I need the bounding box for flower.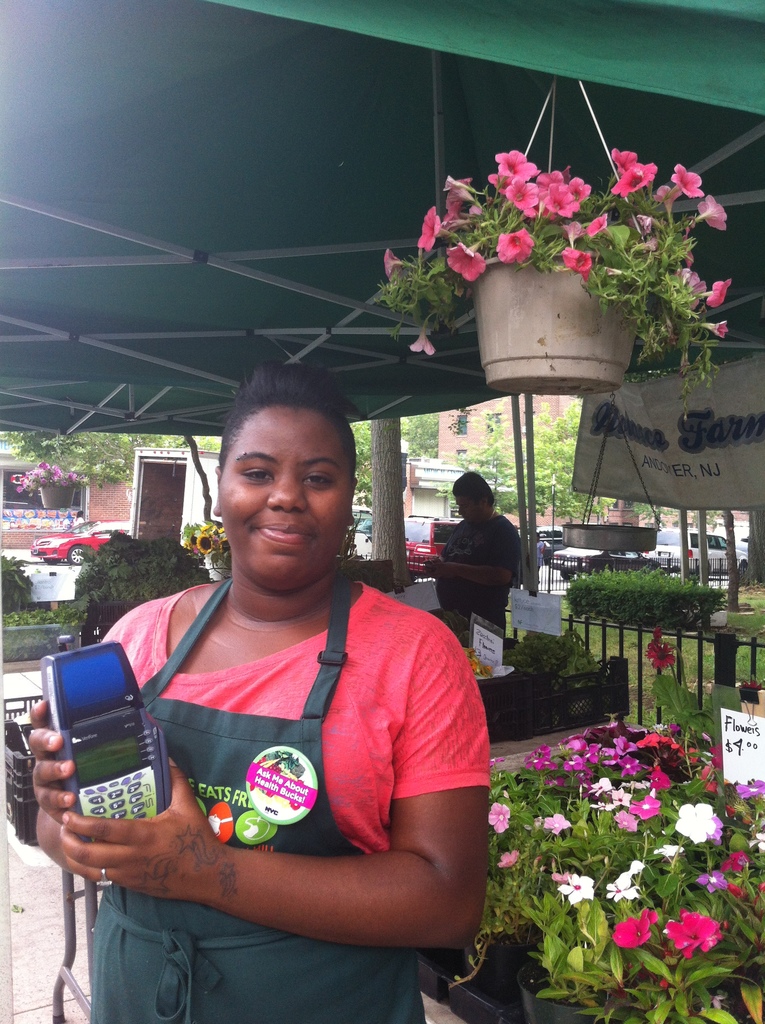
Here it is: box(655, 186, 676, 211).
